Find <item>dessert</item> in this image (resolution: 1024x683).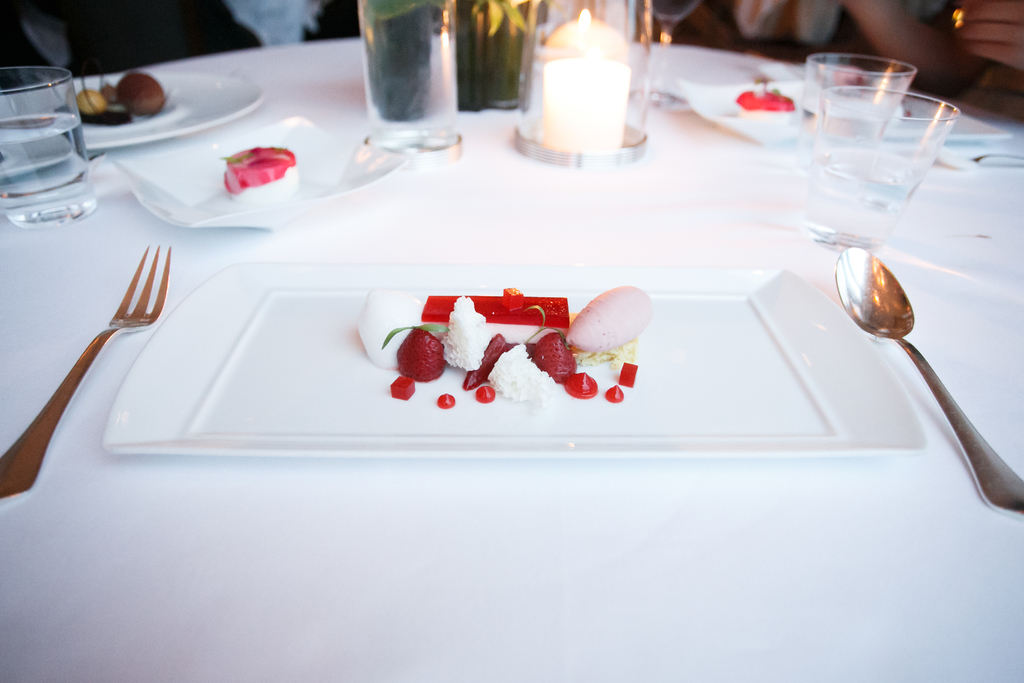
pyautogui.locateOnScreen(739, 84, 801, 120).
